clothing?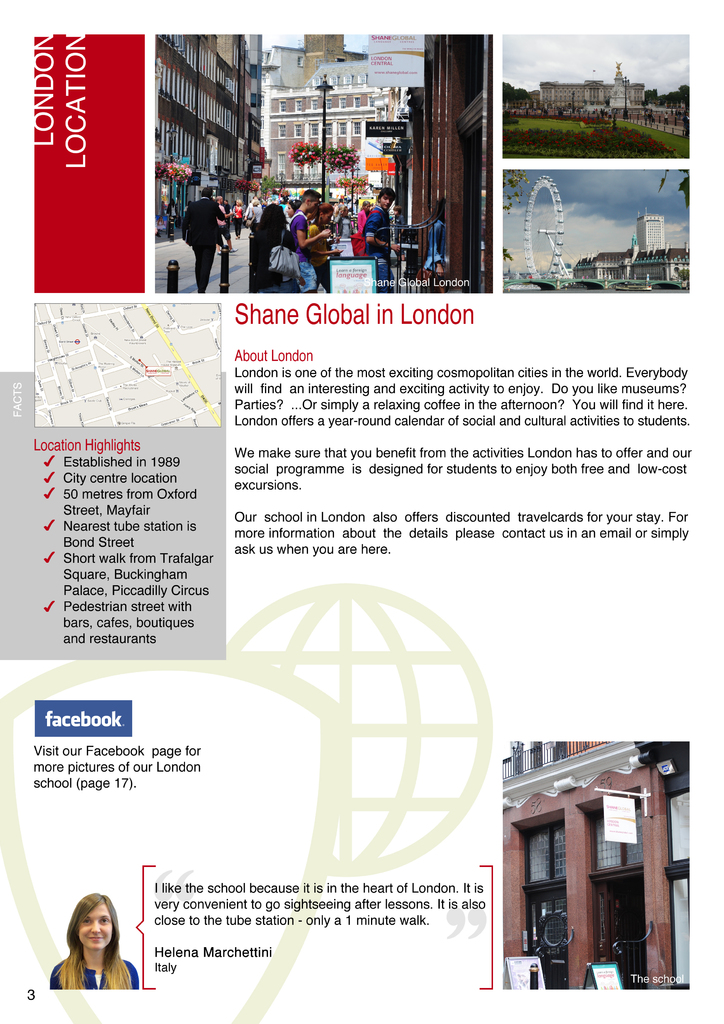
bbox=[179, 194, 227, 293]
